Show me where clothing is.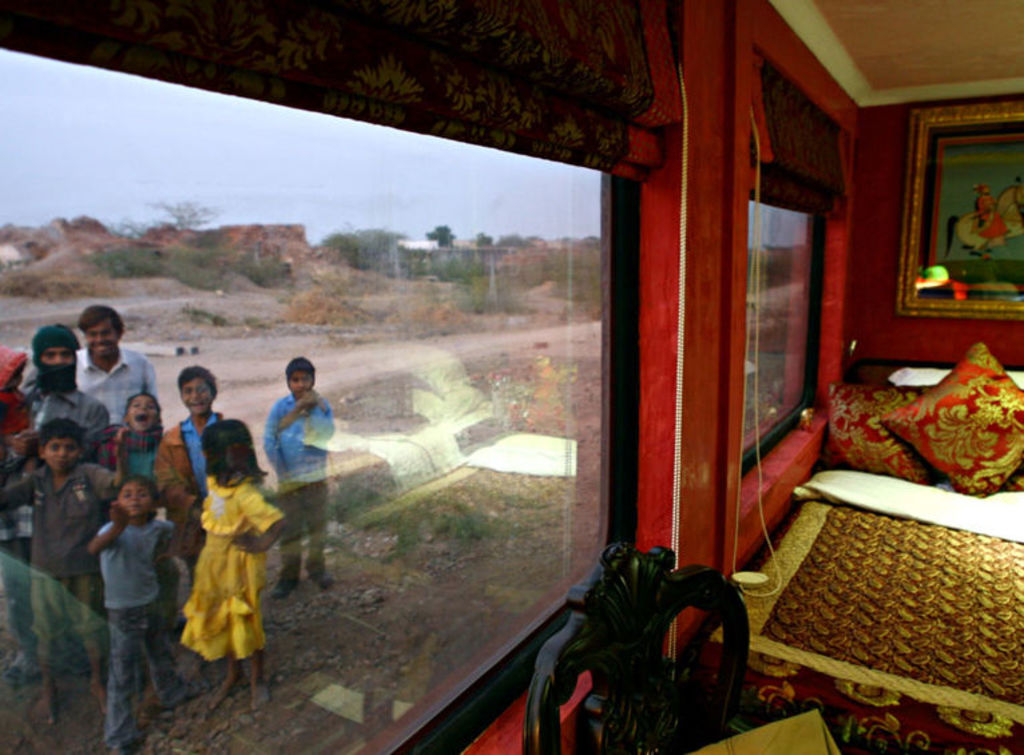
clothing is at x1=94 y1=520 x2=176 y2=746.
